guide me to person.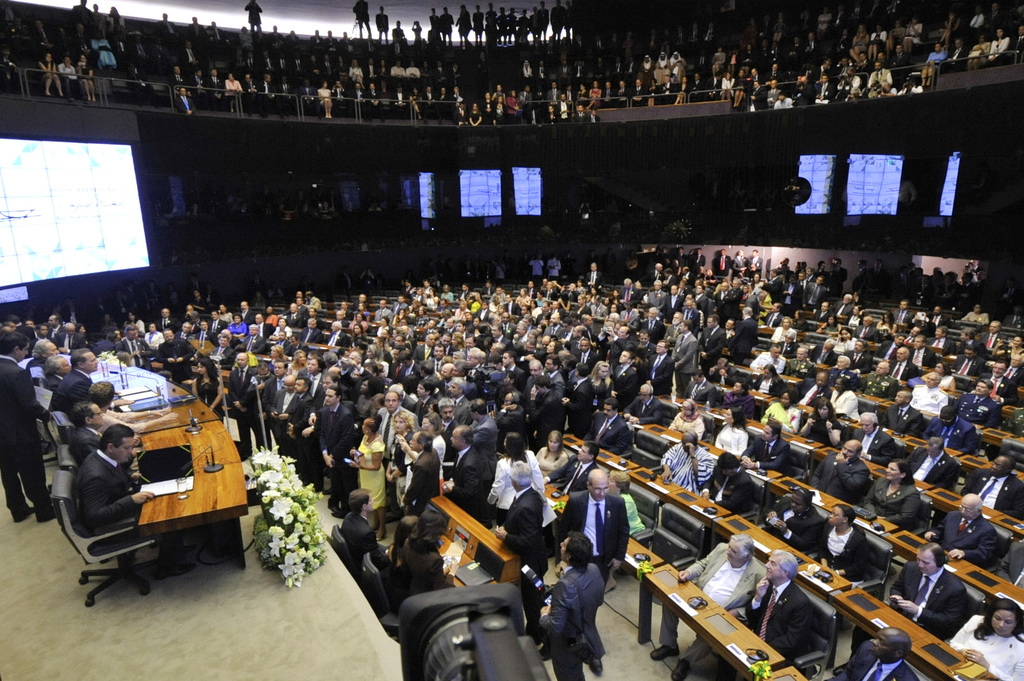
Guidance: x1=171, y1=63, x2=189, y2=113.
